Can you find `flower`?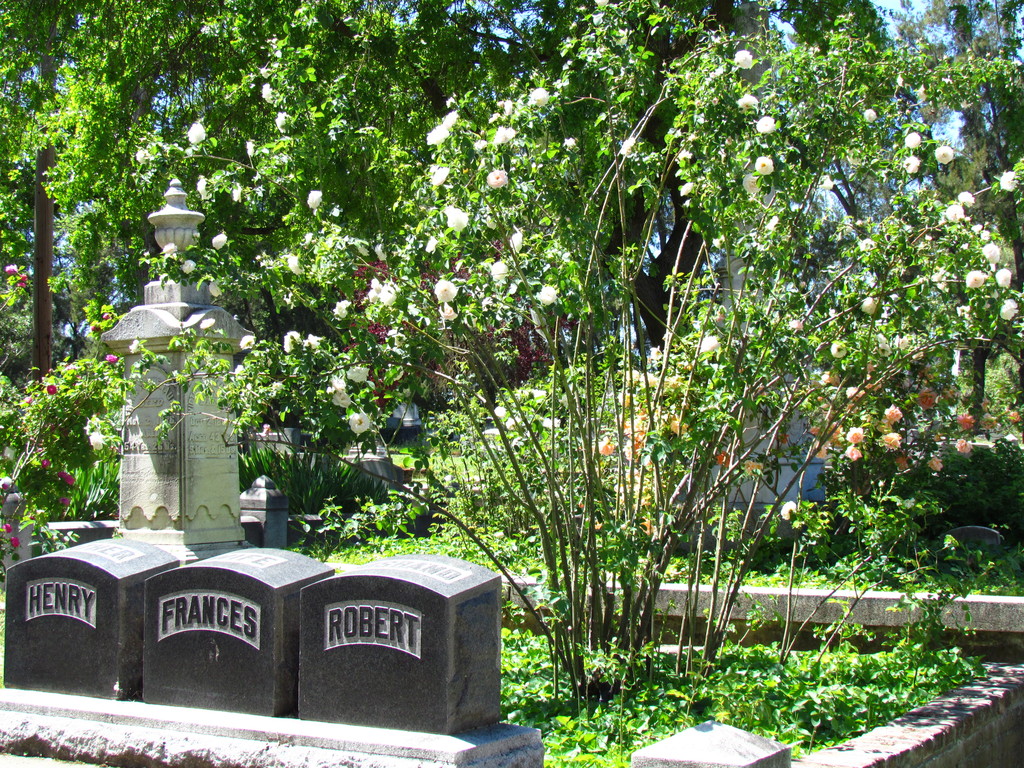
Yes, bounding box: {"left": 956, "top": 191, "right": 975, "bottom": 209}.
